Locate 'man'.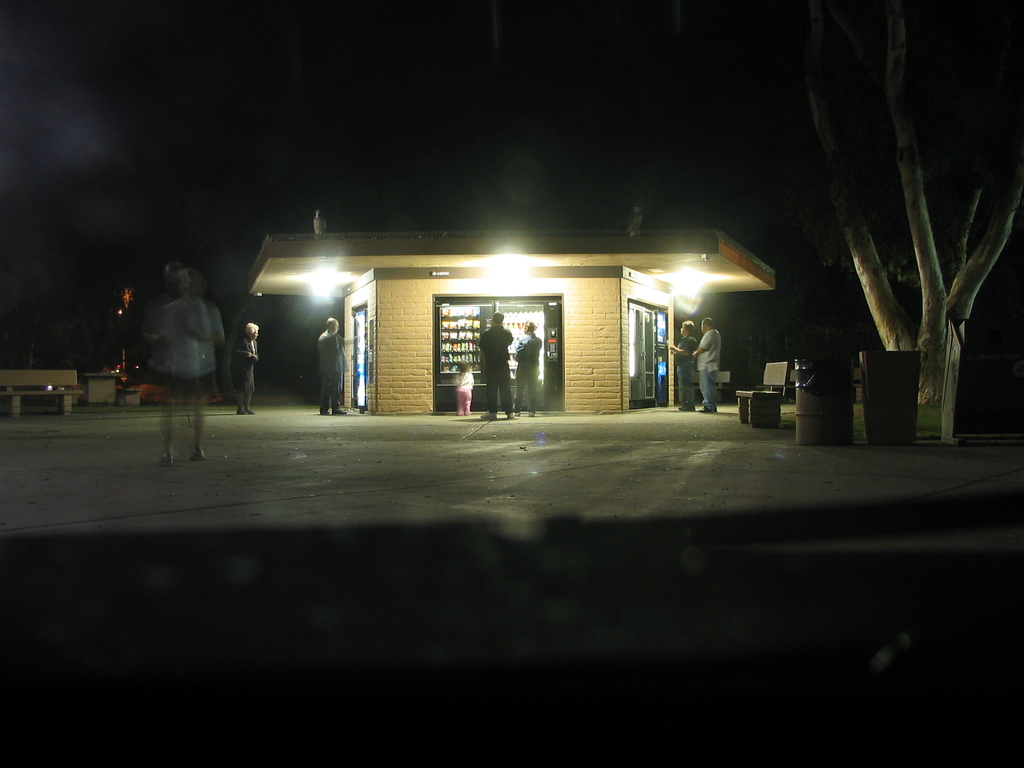
Bounding box: <region>472, 309, 518, 424</region>.
